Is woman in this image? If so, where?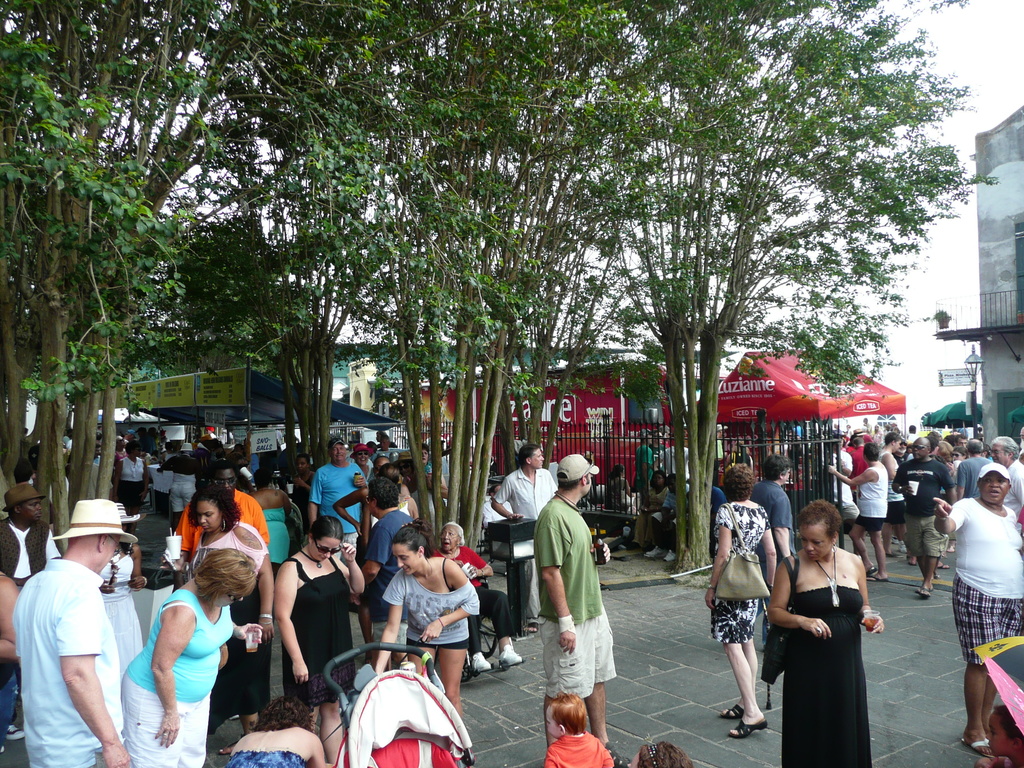
Yes, at rect(112, 439, 149, 540).
